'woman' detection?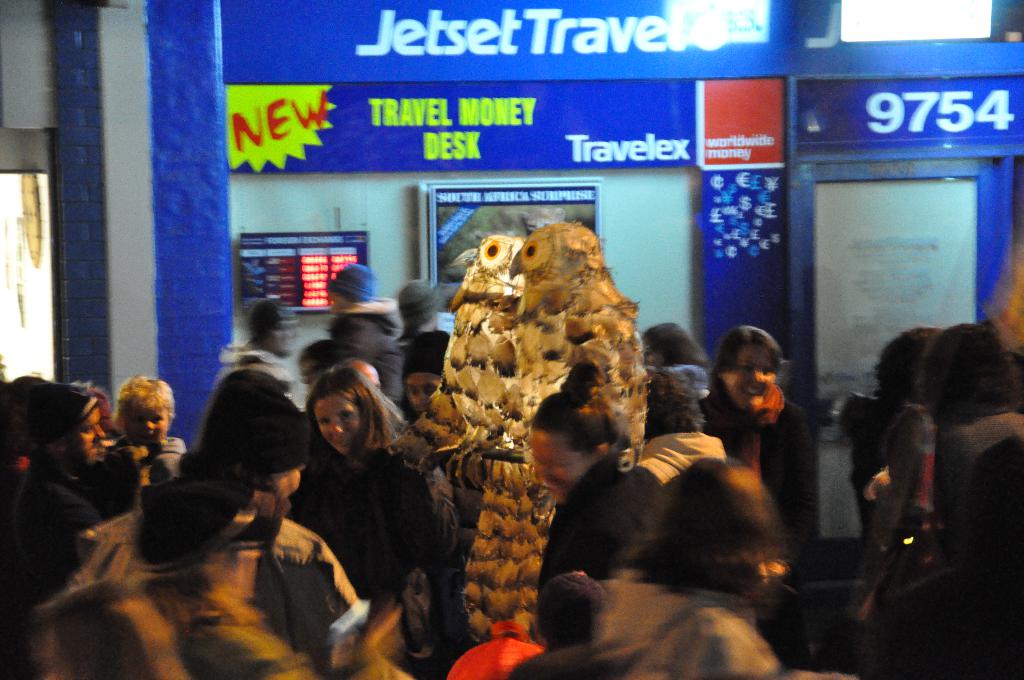
x1=522, y1=359, x2=669, y2=651
